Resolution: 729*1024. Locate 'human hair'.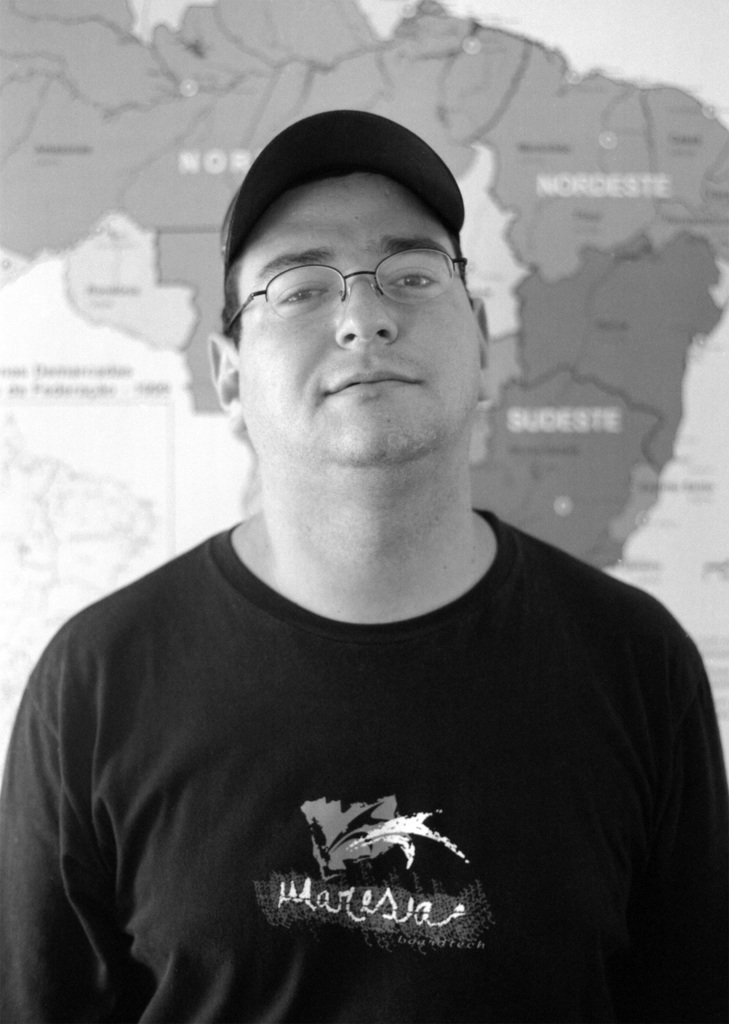
[x1=214, y1=244, x2=245, y2=349].
